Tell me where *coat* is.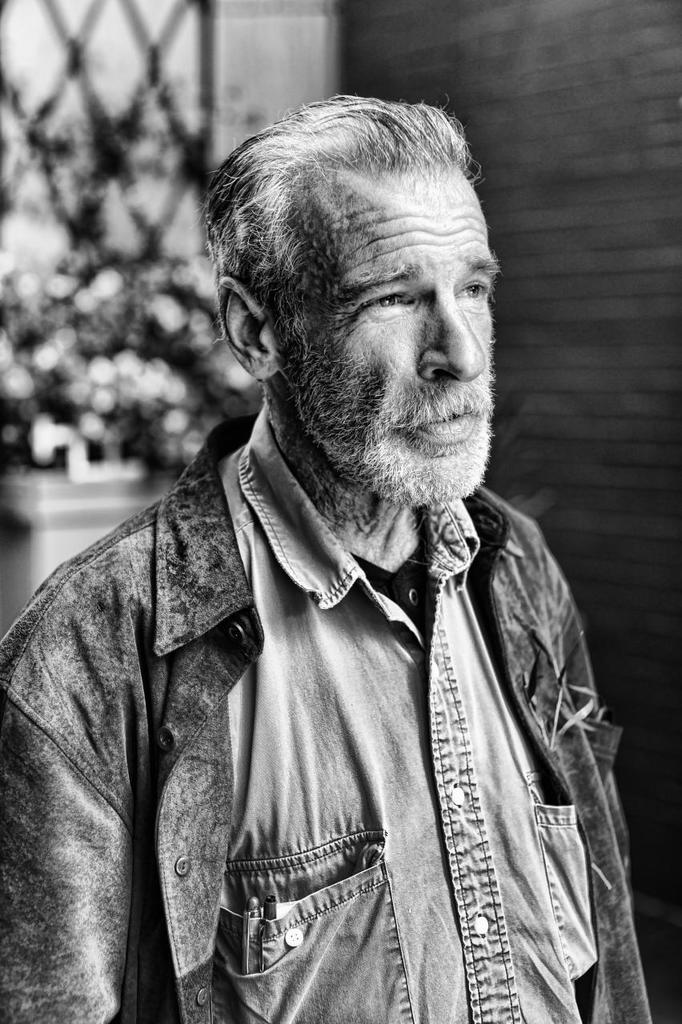
*coat* is at select_region(41, 264, 625, 994).
